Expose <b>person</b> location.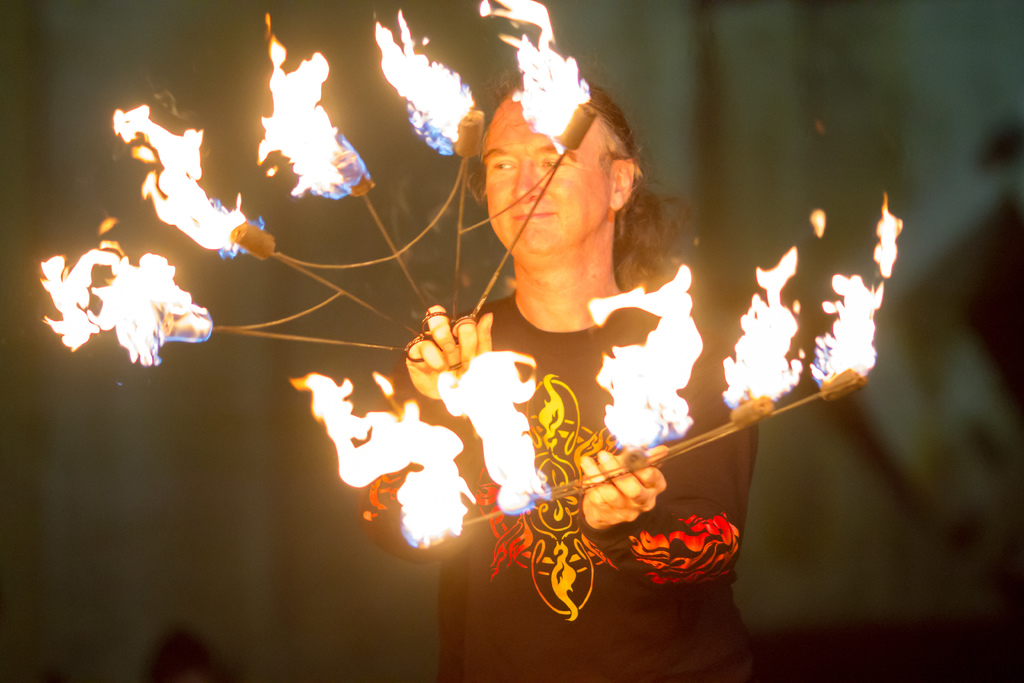
Exposed at 358 71 762 682.
